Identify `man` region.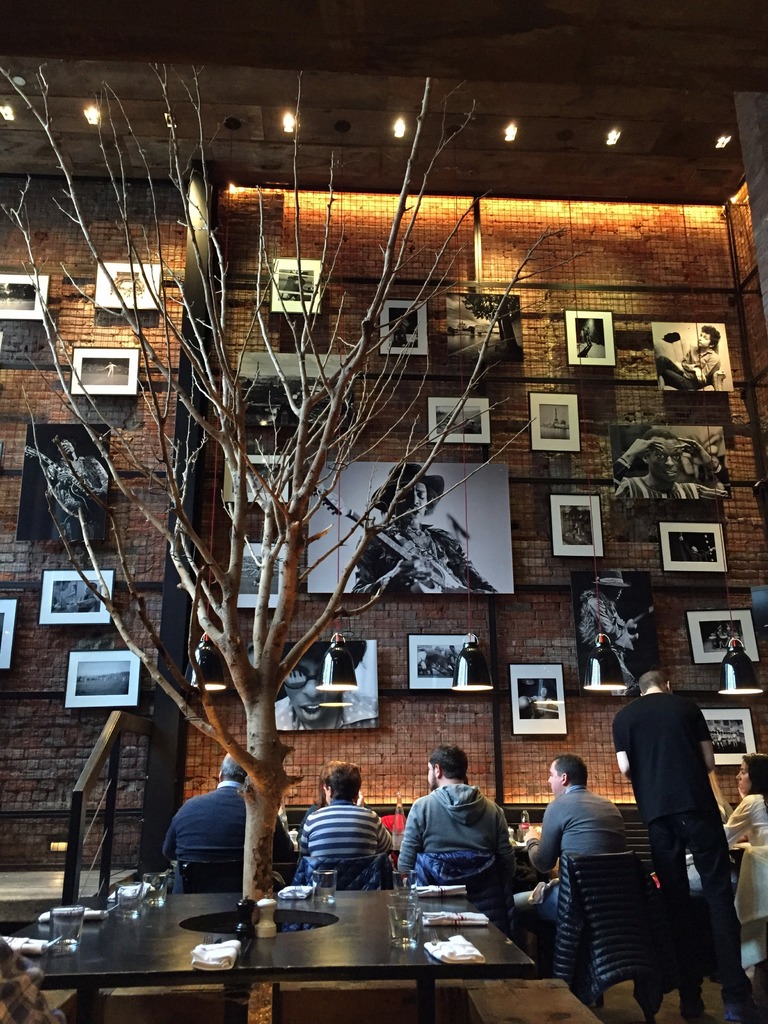
Region: x1=351 y1=461 x2=497 y2=593.
